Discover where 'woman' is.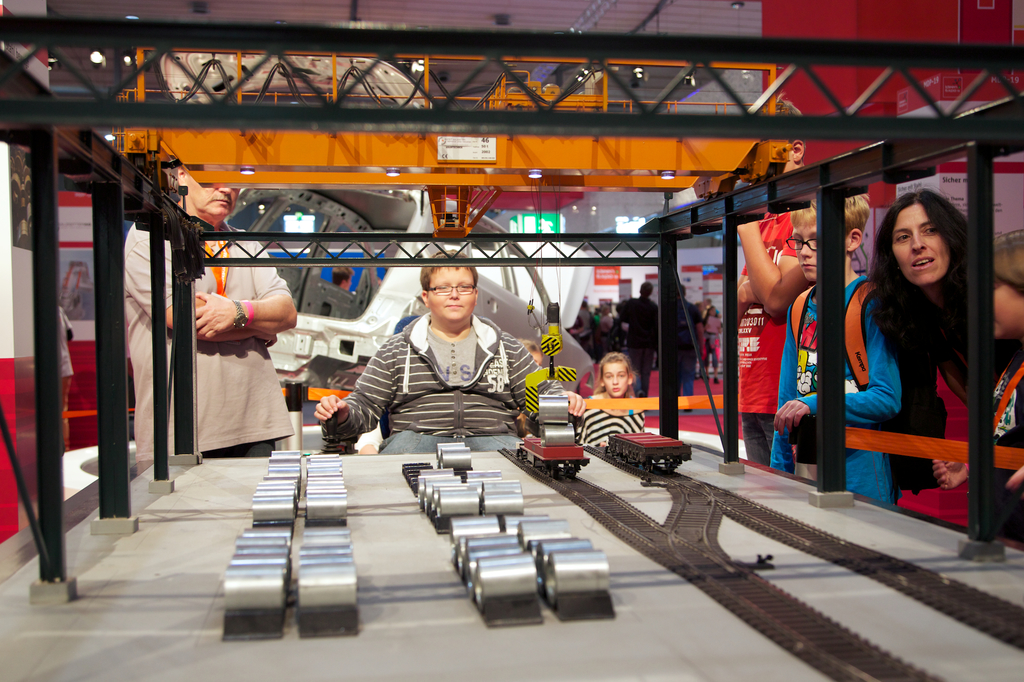
Discovered at [x1=837, y1=182, x2=997, y2=512].
